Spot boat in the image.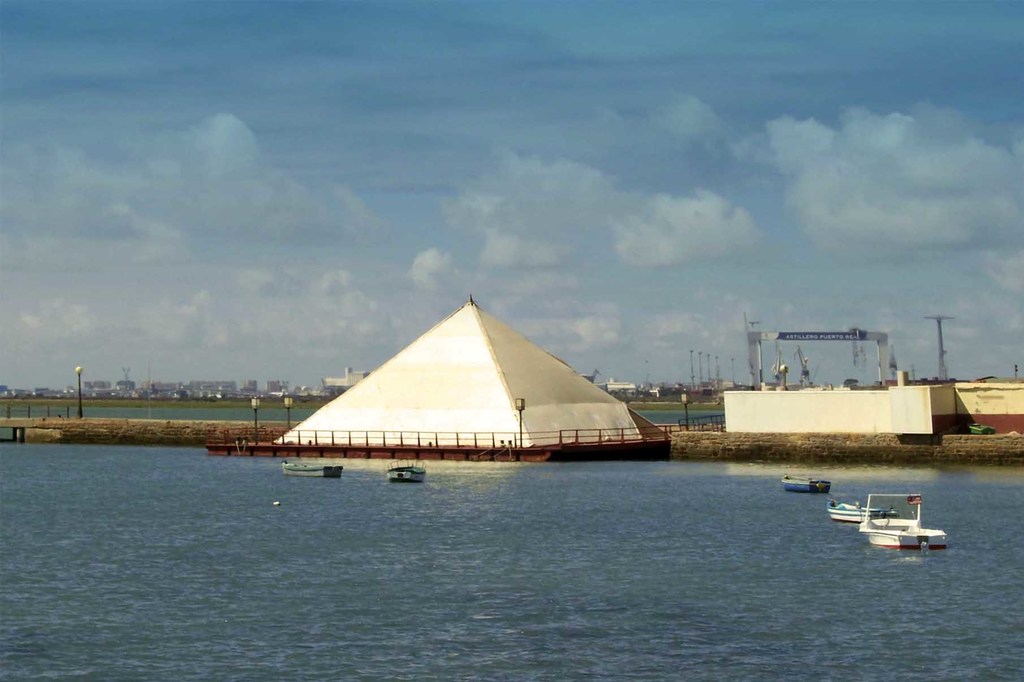
boat found at x1=280 y1=461 x2=343 y2=479.
